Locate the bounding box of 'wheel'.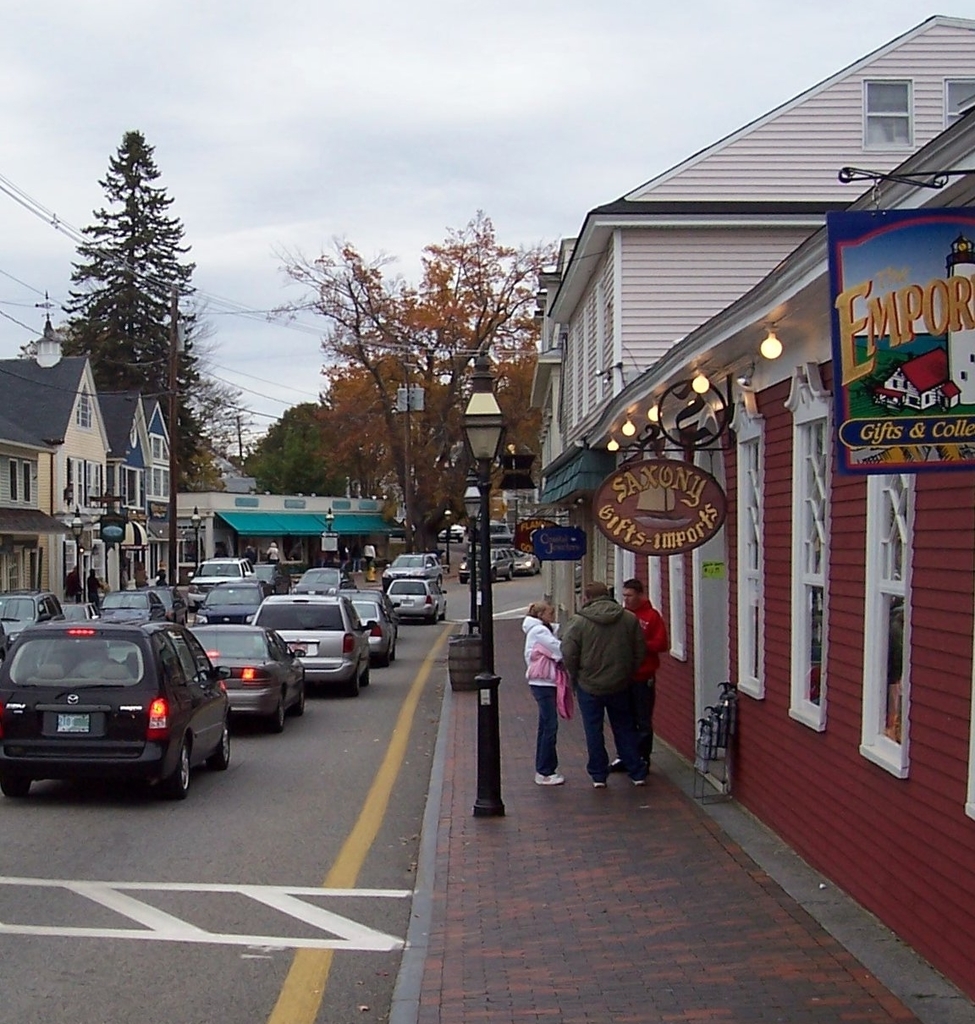
Bounding box: region(207, 719, 236, 771).
